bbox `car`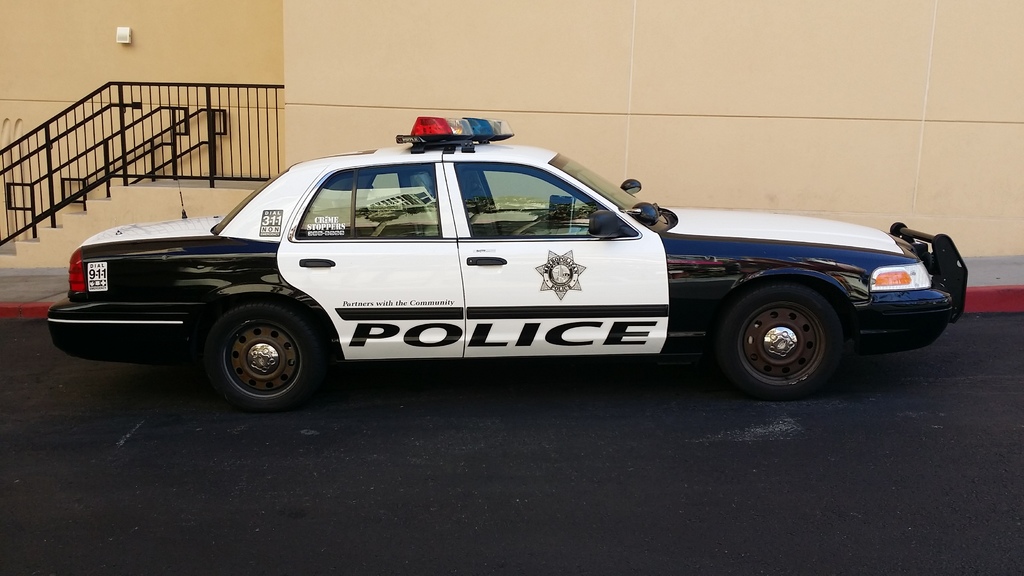
select_region(45, 115, 968, 418)
